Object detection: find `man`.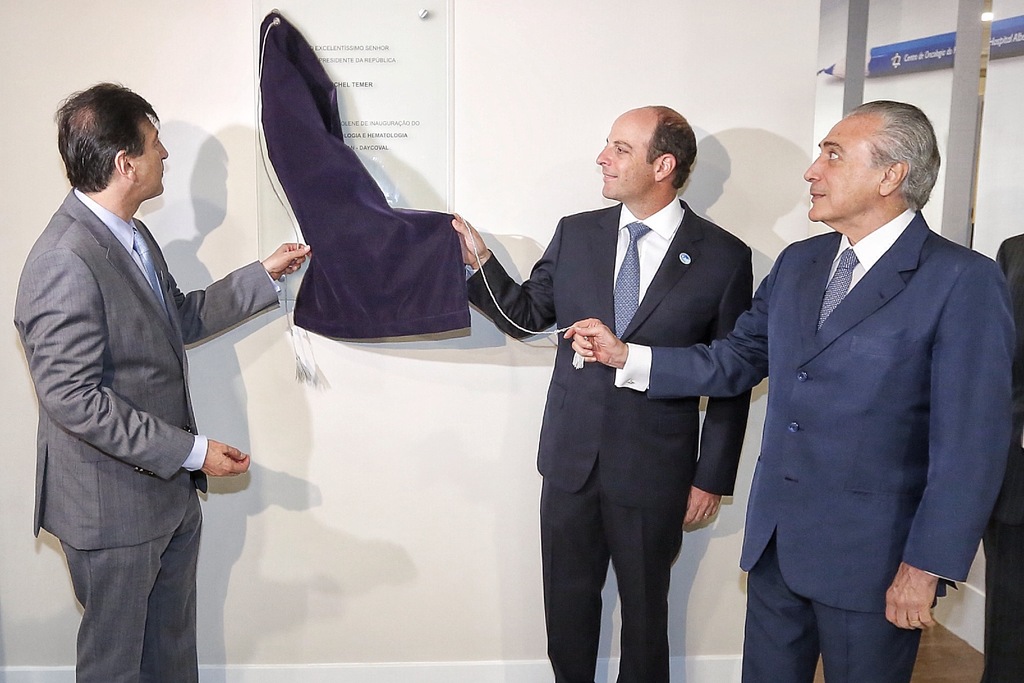
(451,106,754,682).
